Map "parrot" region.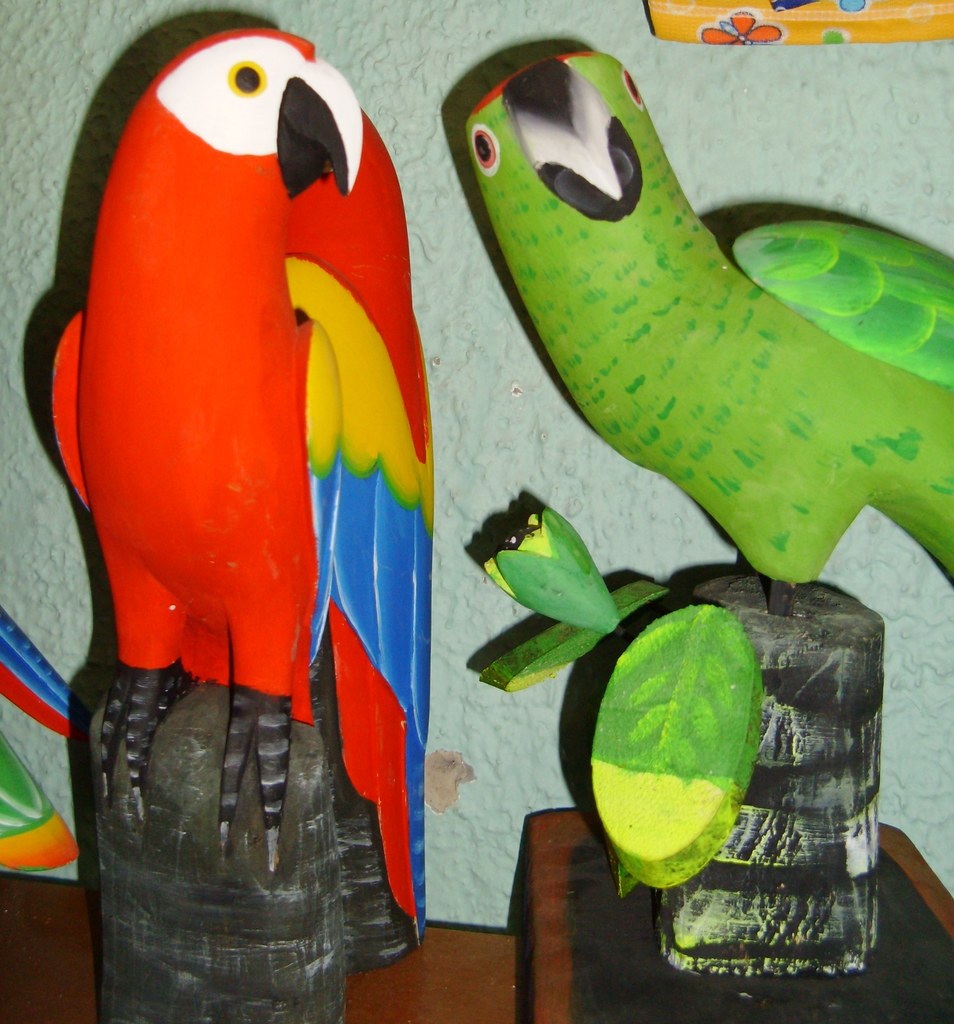
Mapped to <box>463,44,953,616</box>.
